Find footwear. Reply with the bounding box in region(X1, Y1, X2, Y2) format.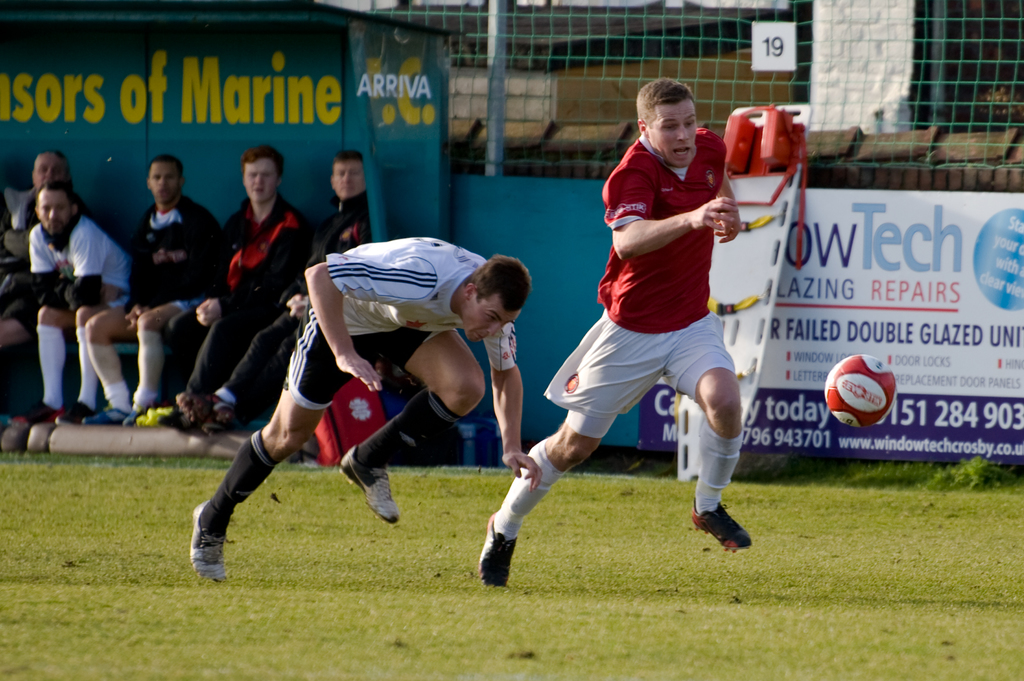
region(186, 503, 239, 584).
